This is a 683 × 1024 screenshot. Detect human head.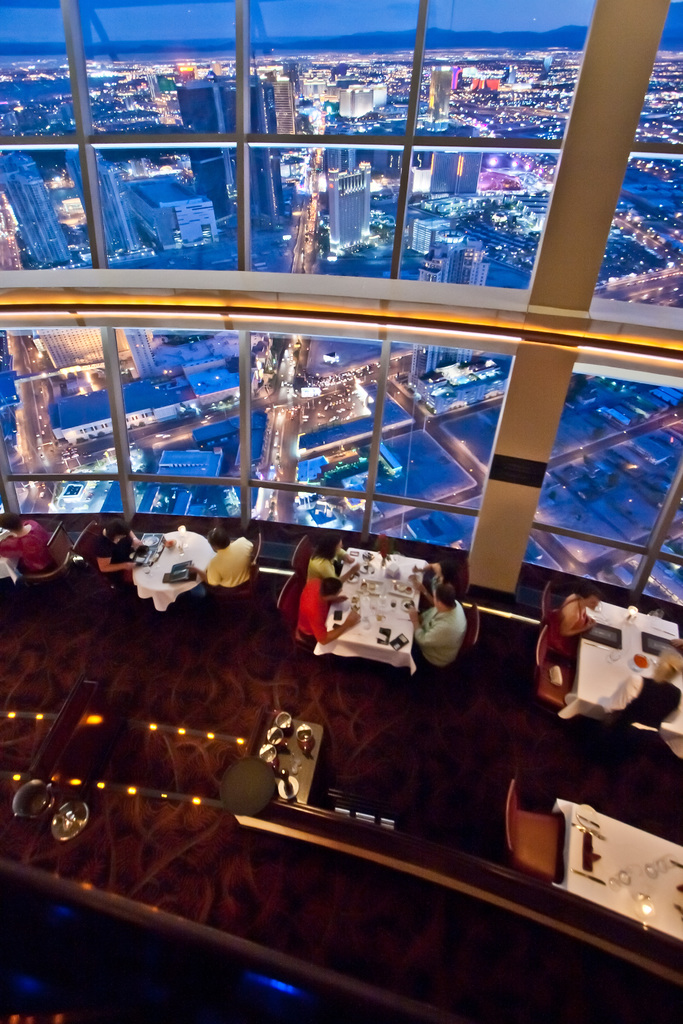
(left=432, top=585, right=456, bottom=611).
